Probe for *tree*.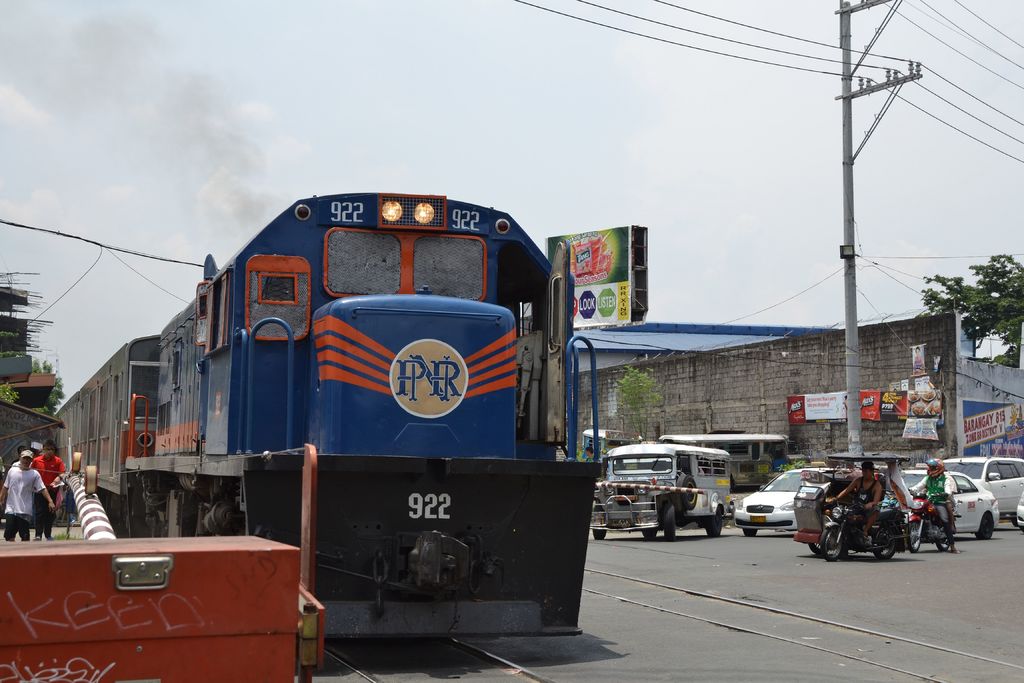
Probe result: (0, 350, 65, 416).
